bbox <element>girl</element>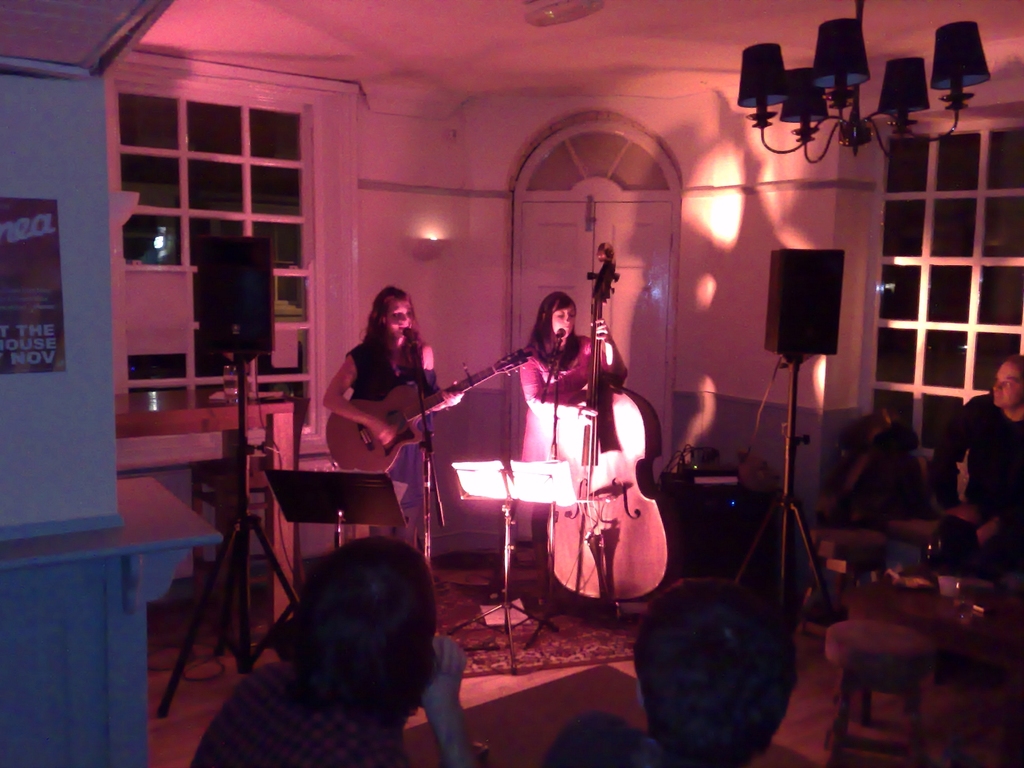
locate(517, 288, 636, 614)
